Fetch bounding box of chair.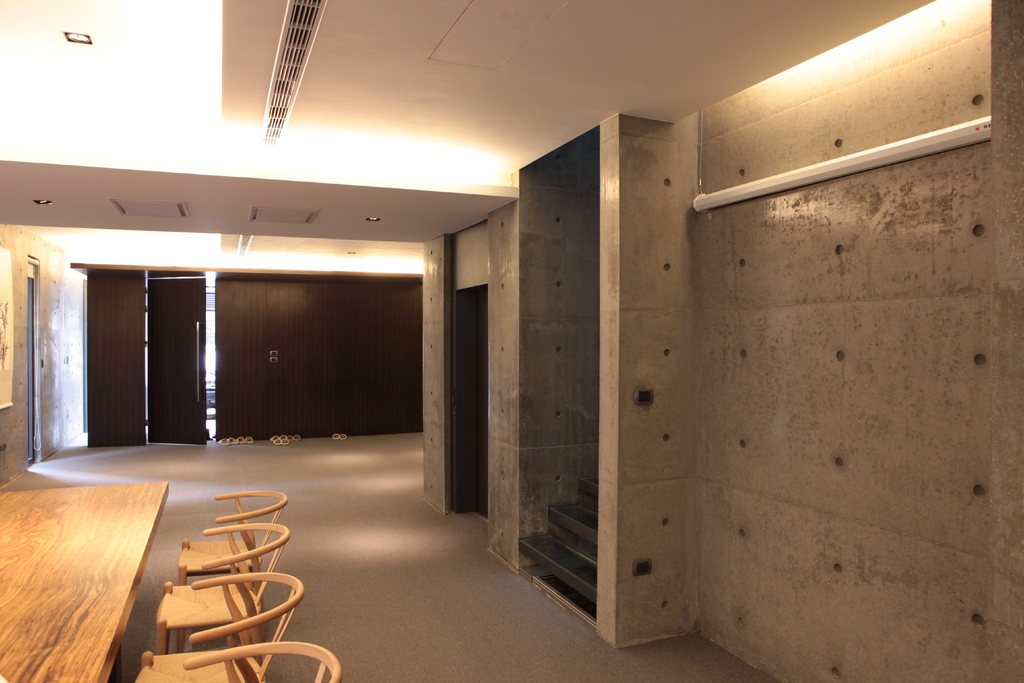
Bbox: <region>157, 526, 290, 655</region>.
